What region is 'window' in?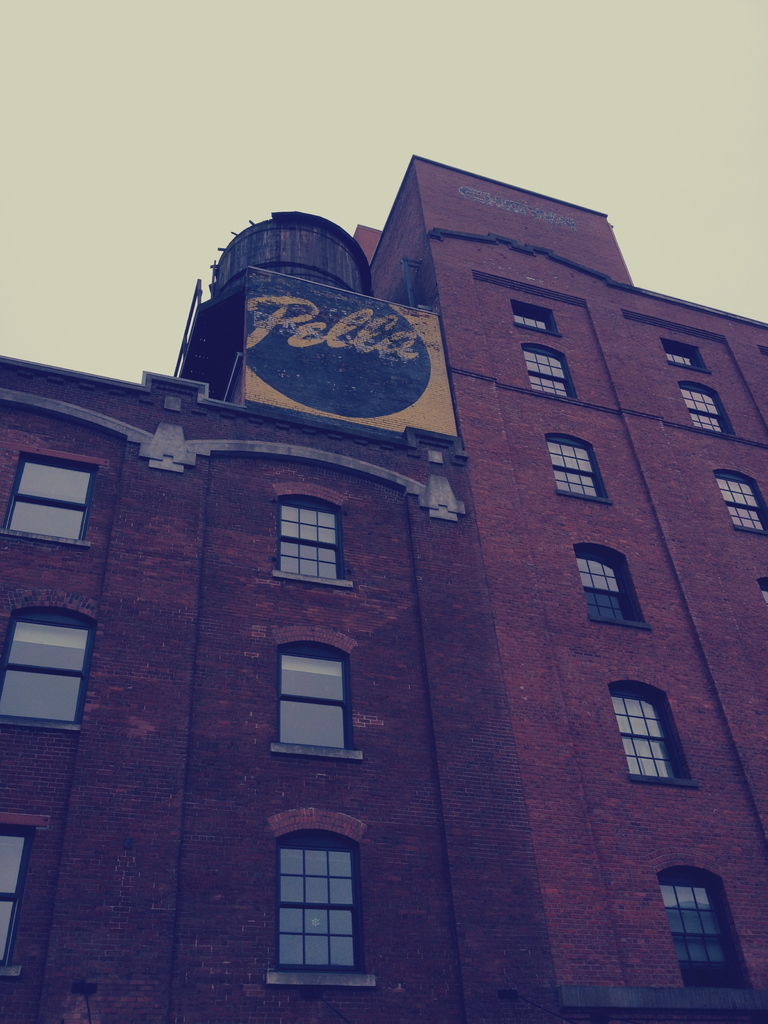
[left=611, top=671, right=689, bottom=793].
